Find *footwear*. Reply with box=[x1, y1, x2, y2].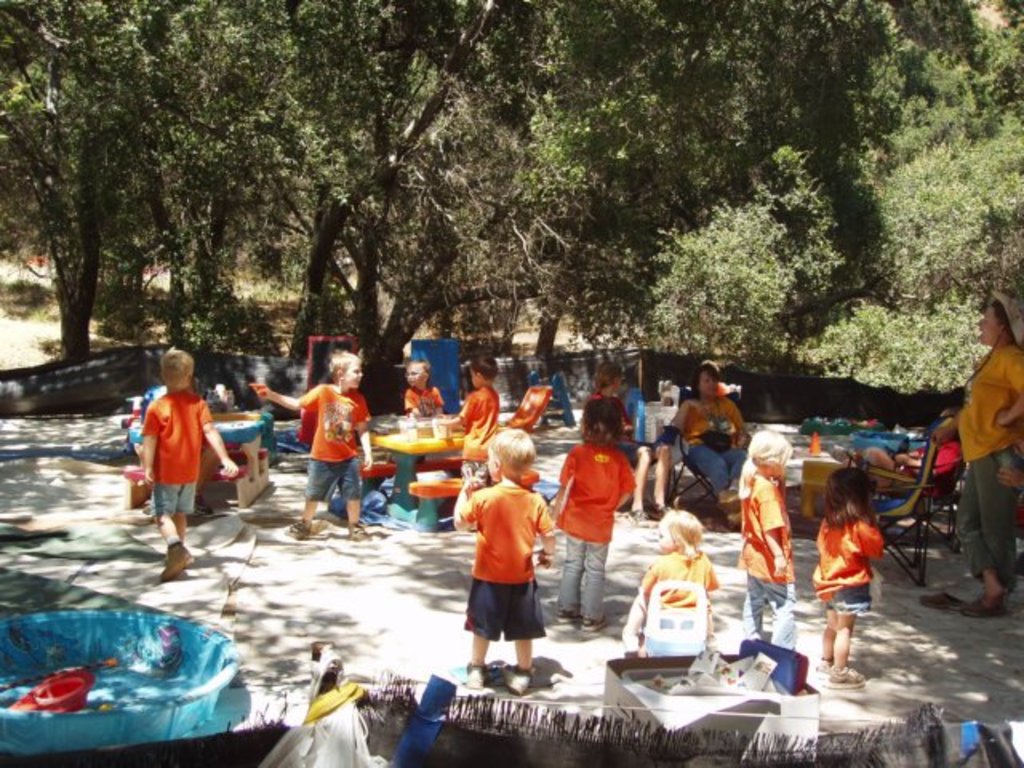
box=[291, 520, 309, 539].
